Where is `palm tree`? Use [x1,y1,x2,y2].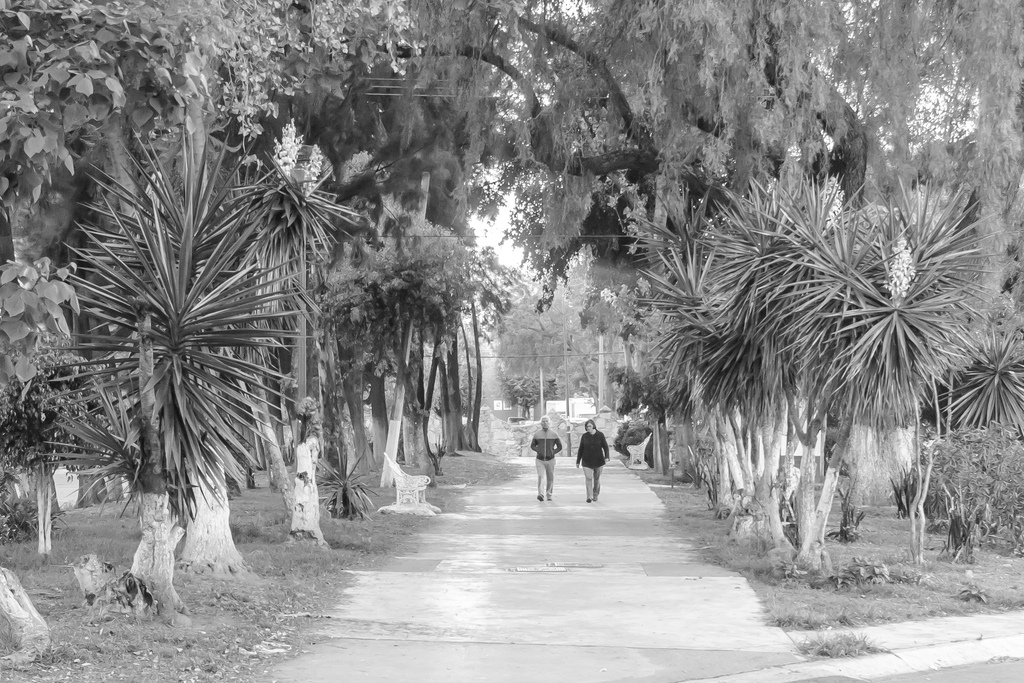
[184,167,264,524].
